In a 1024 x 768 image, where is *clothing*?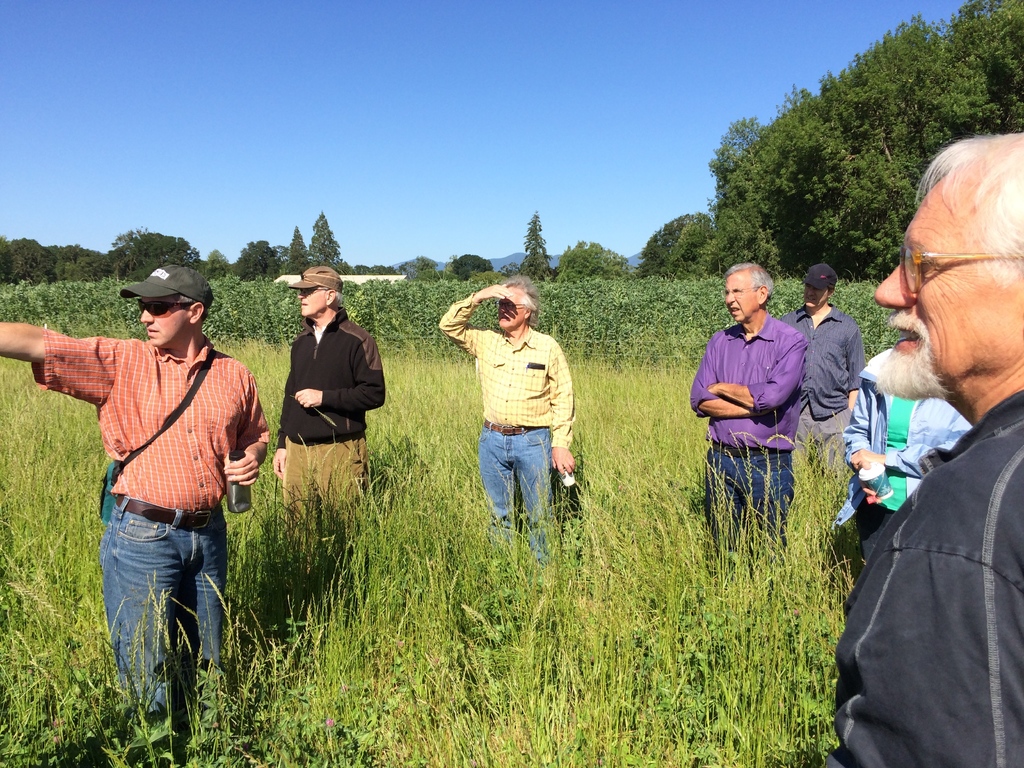
<bbox>843, 362, 978, 580</bbox>.
